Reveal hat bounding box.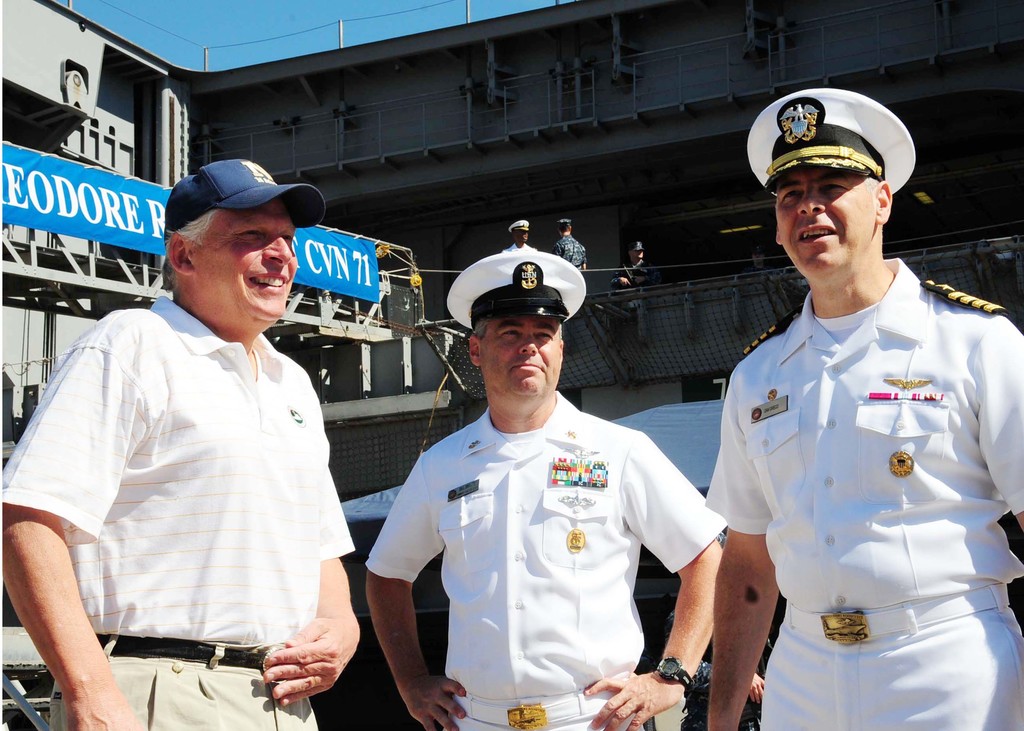
Revealed: bbox(163, 160, 325, 245).
